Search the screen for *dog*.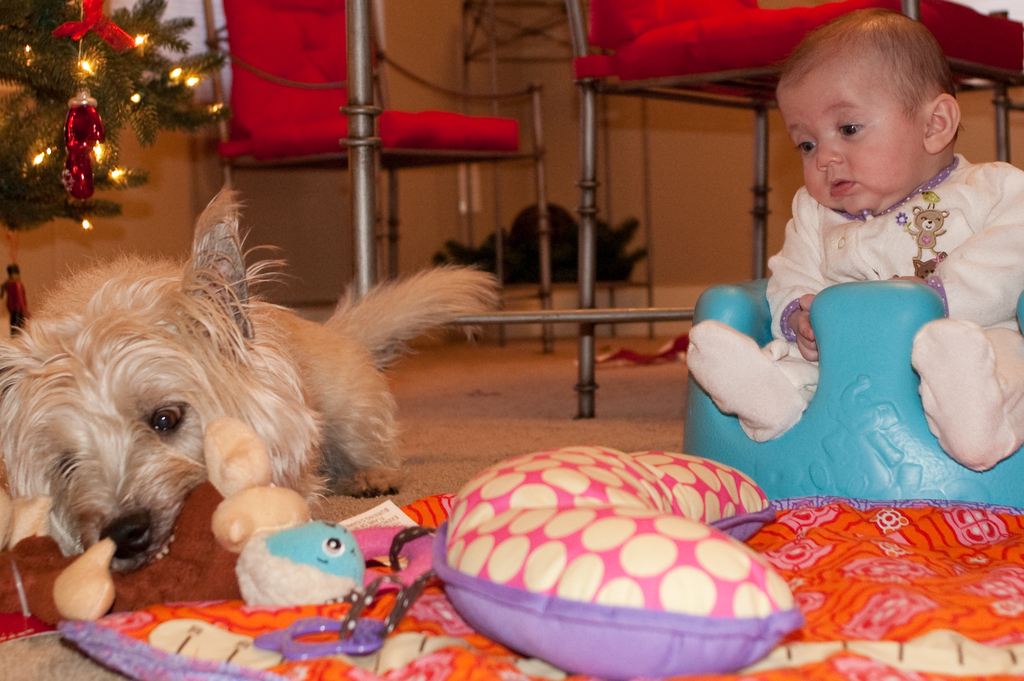
Found at locate(0, 172, 505, 571).
